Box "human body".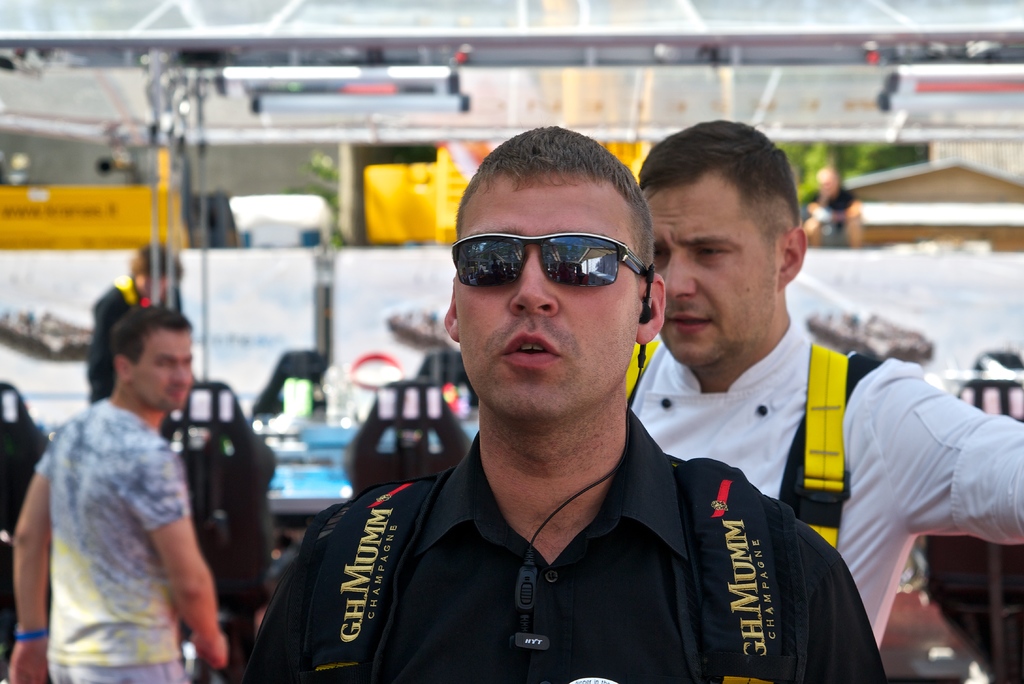
pyautogui.locateOnScreen(270, 149, 851, 683).
